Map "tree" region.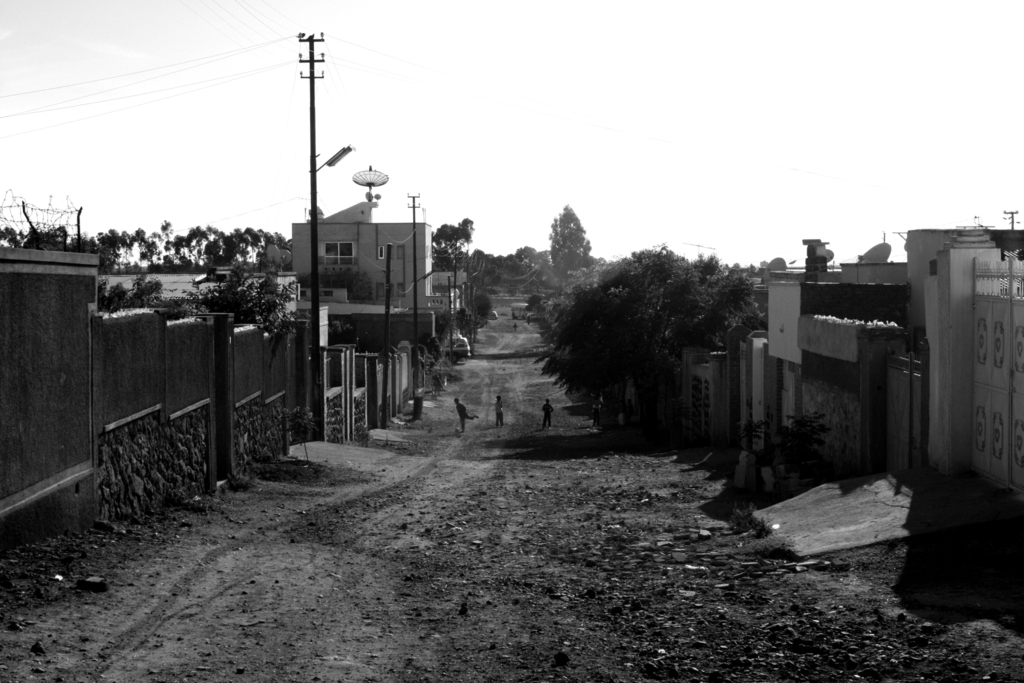
Mapped to [205,225,222,270].
